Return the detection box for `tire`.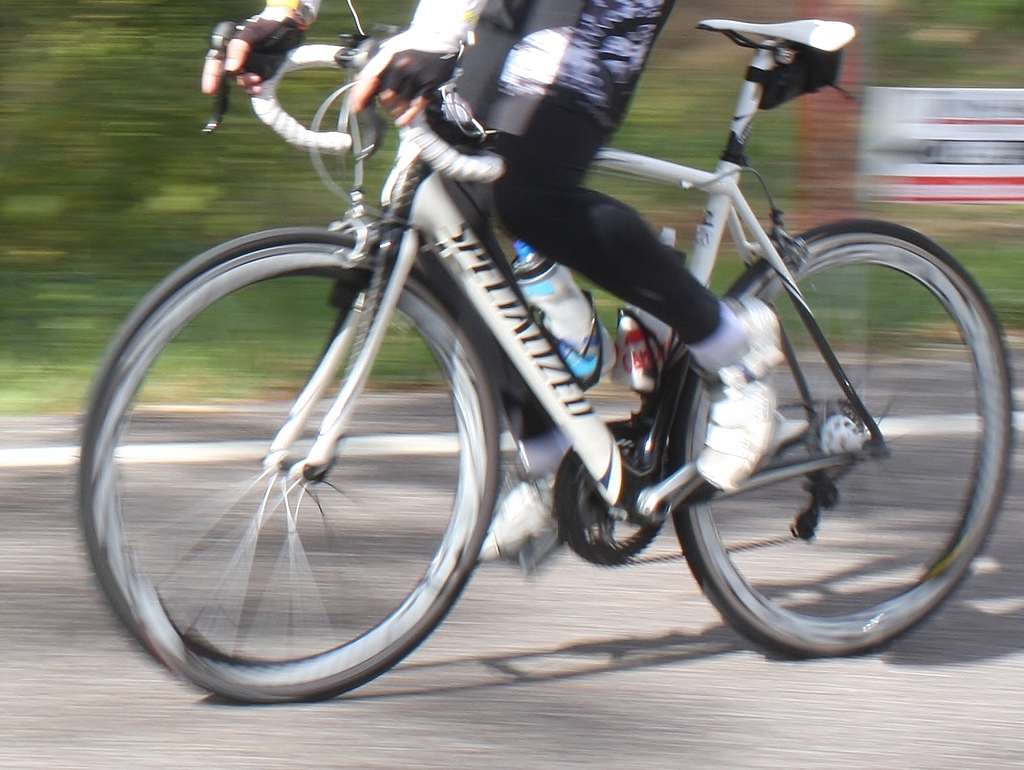
x1=673 y1=218 x2=1013 y2=657.
